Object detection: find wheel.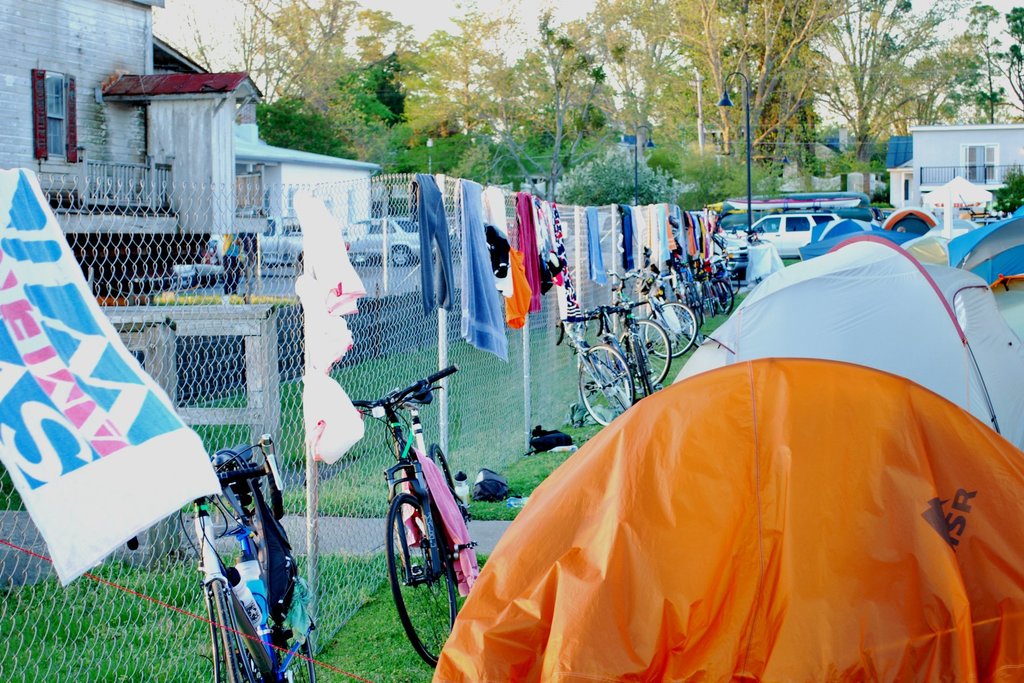
bbox(276, 567, 317, 682).
